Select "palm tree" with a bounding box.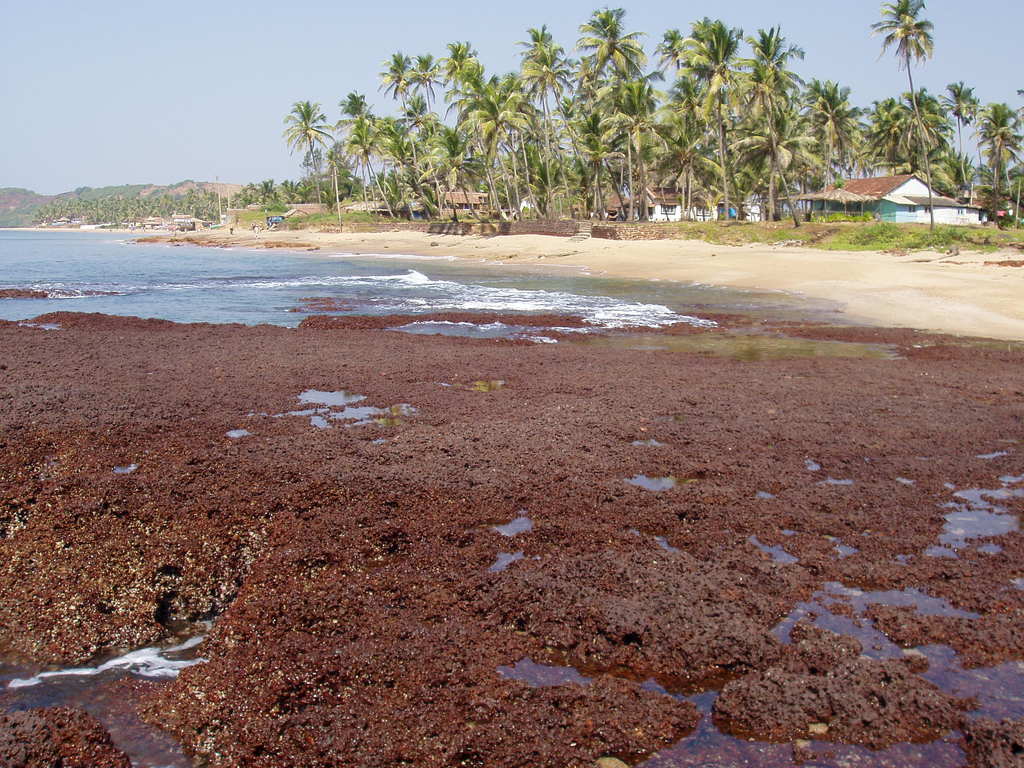
(x1=342, y1=93, x2=389, y2=219).
